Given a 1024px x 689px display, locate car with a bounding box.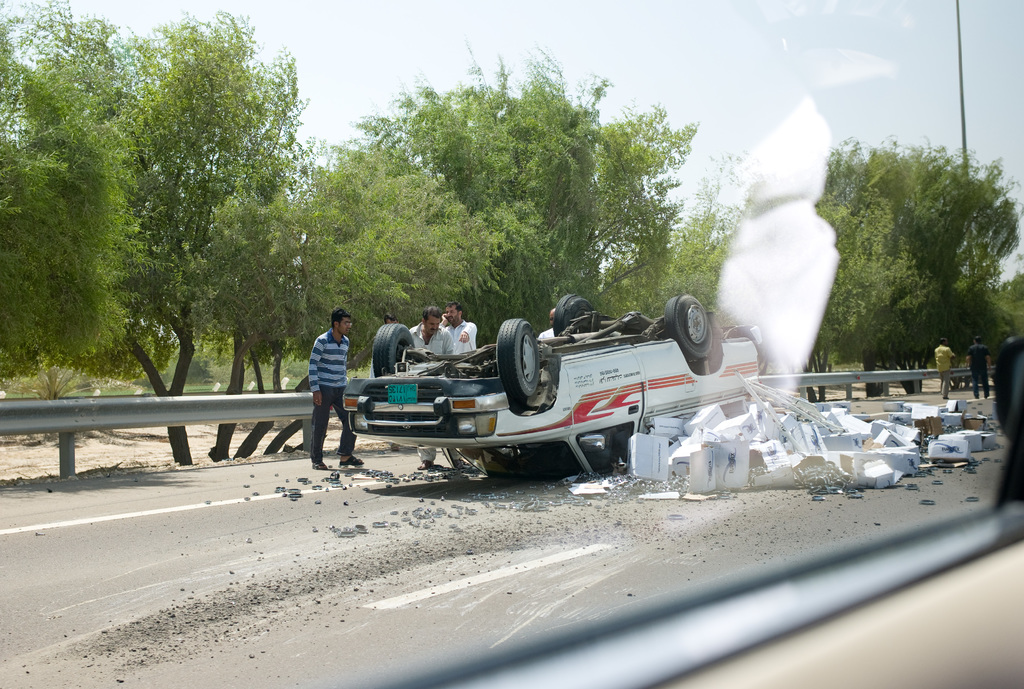
Located: <box>355,283,700,493</box>.
